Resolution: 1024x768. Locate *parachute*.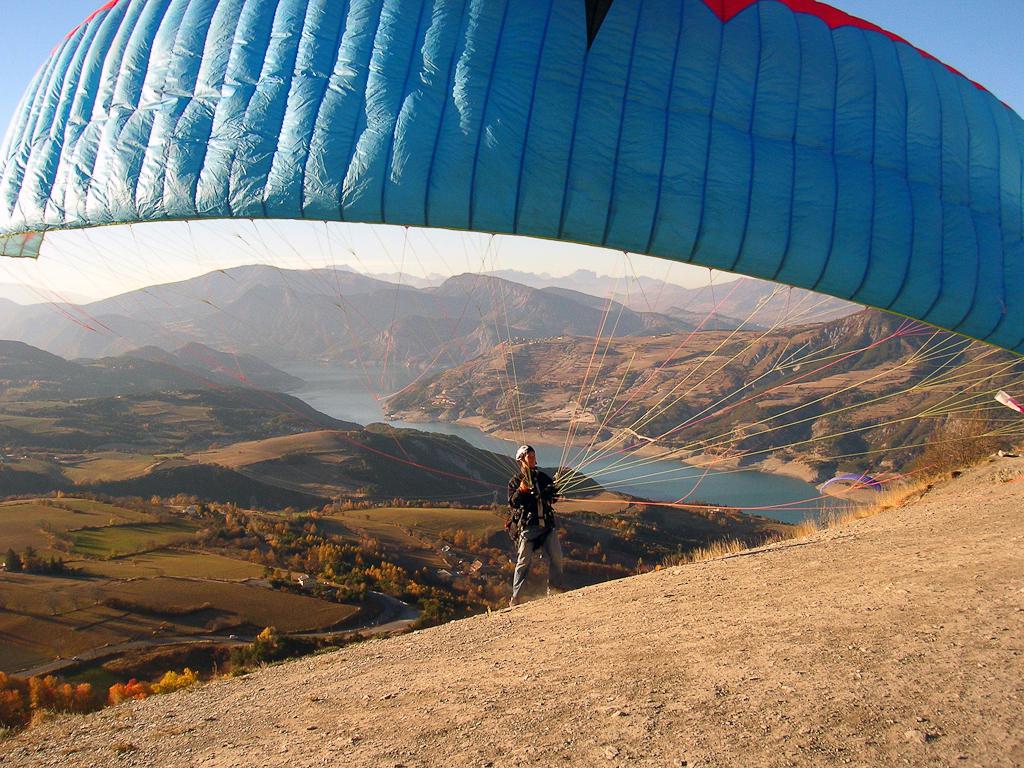
l=0, t=0, r=1019, b=358.
